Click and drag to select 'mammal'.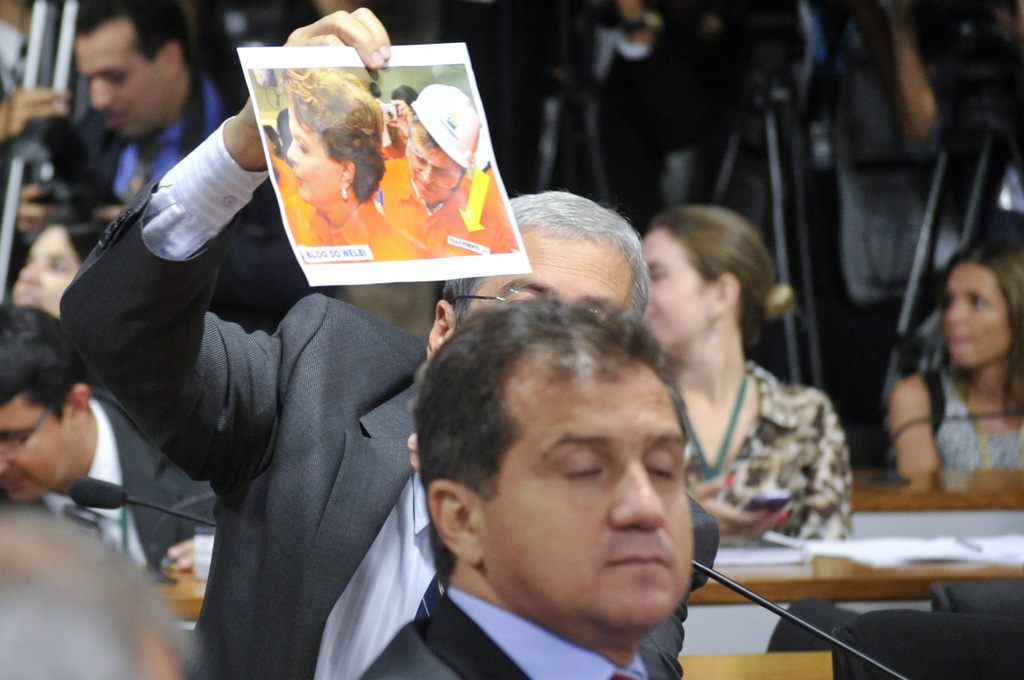
Selection: region(377, 85, 522, 259).
